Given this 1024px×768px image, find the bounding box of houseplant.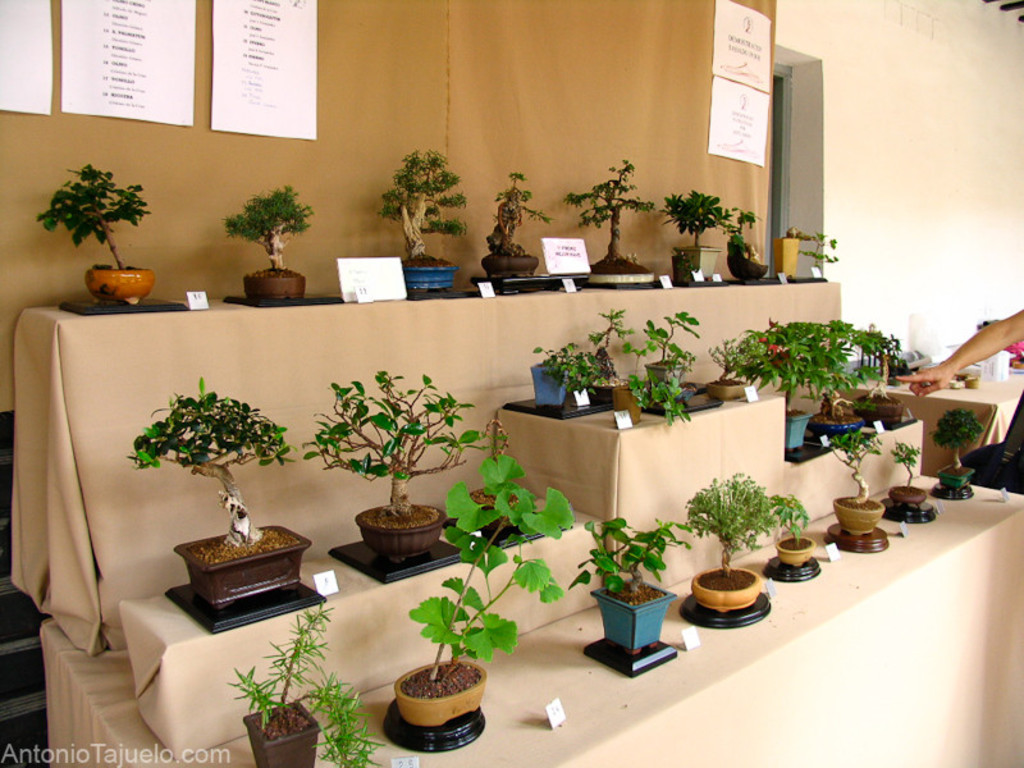
bbox(928, 408, 988, 502).
